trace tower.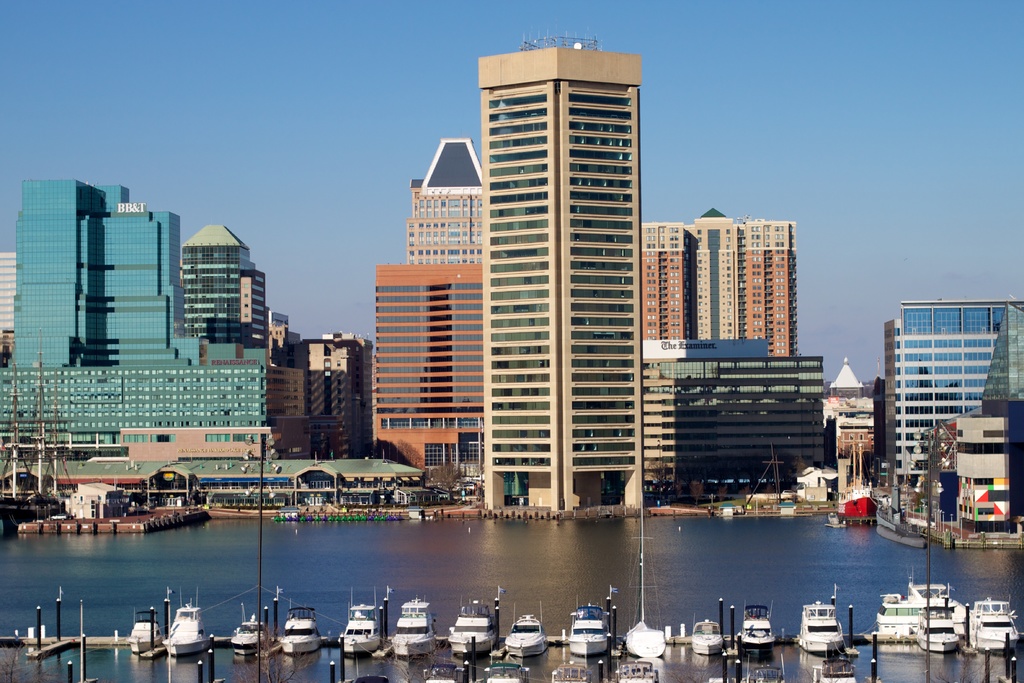
Traced to x1=409 y1=142 x2=489 y2=264.
